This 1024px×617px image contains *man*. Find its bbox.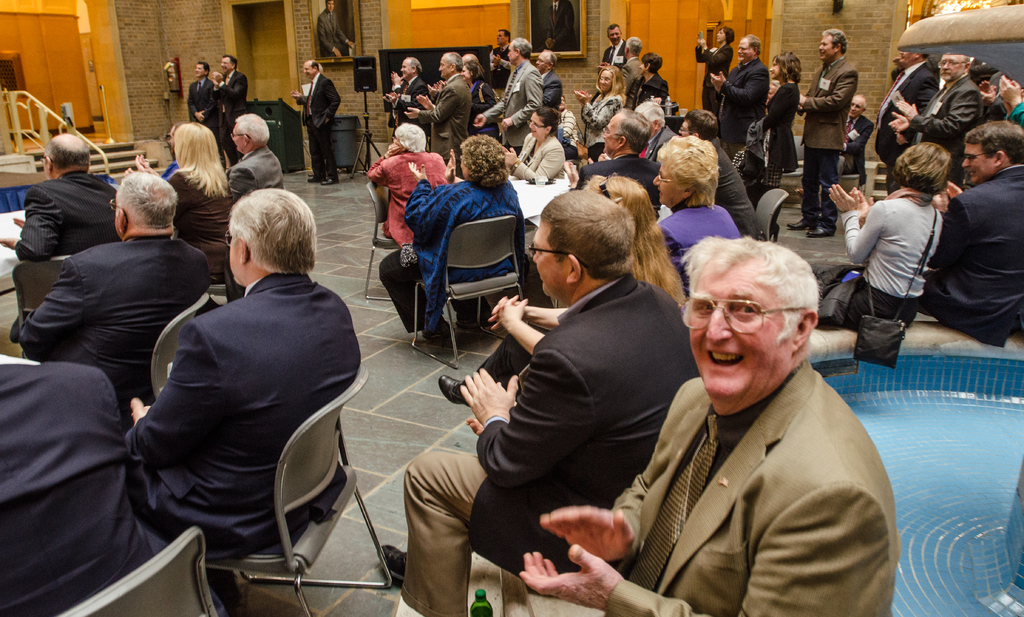
bbox=(534, 49, 563, 109).
